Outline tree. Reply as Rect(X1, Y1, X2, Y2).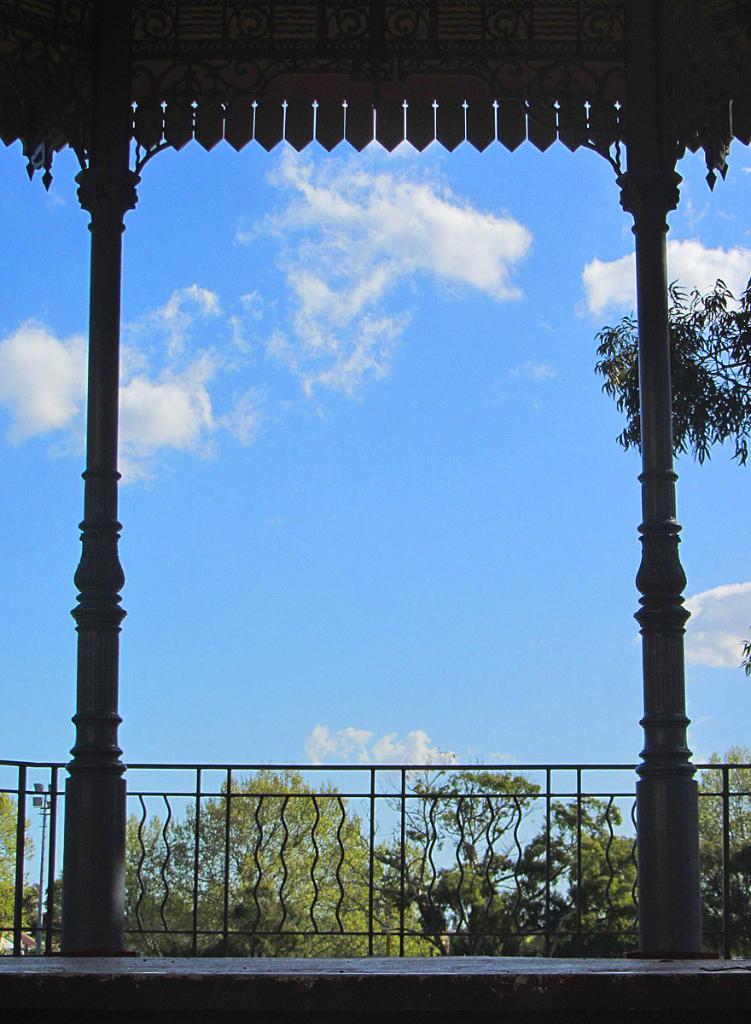
Rect(371, 759, 646, 963).
